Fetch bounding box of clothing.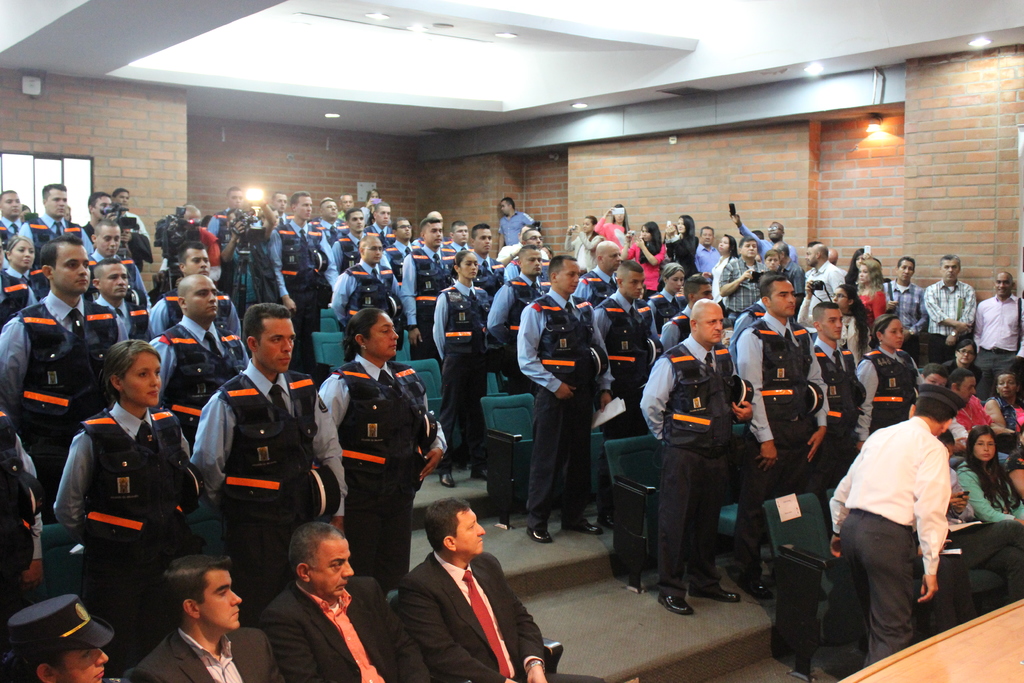
Bbox: bbox(0, 291, 129, 478).
